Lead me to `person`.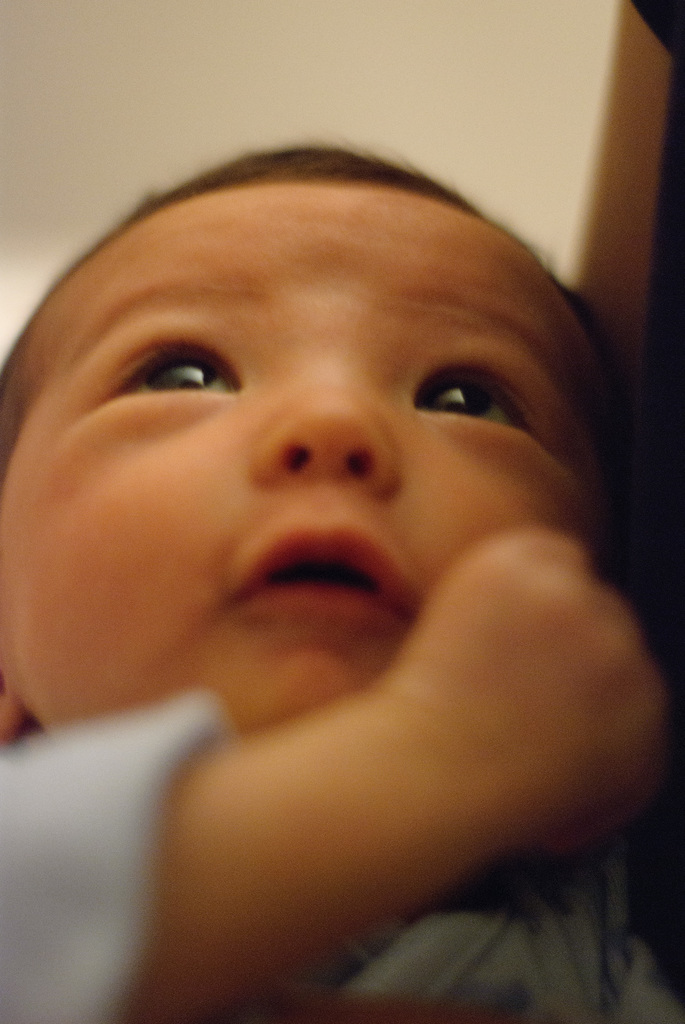
Lead to left=0, top=133, right=684, bottom=952.
